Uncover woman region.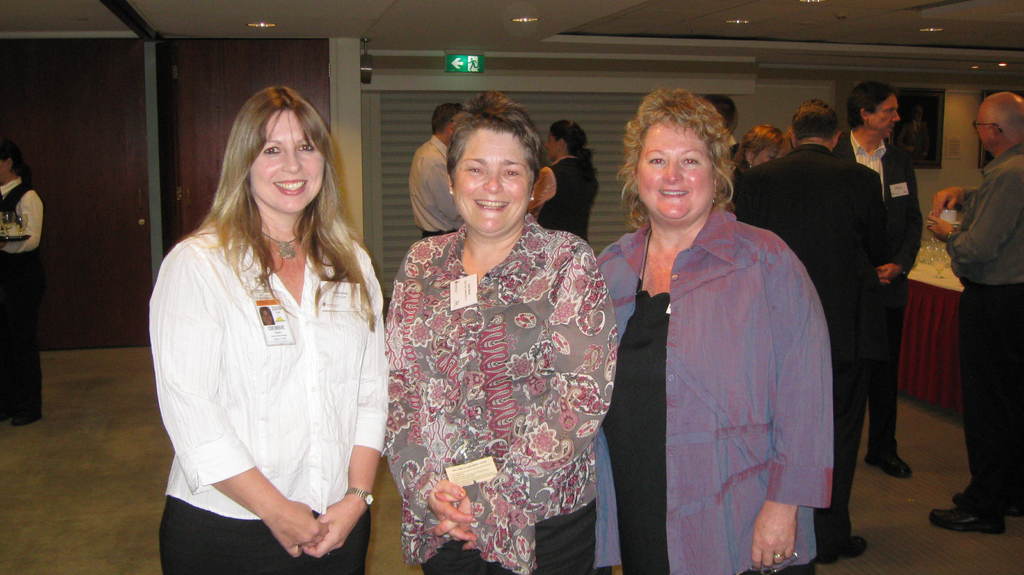
Uncovered: <region>141, 70, 387, 574</region>.
